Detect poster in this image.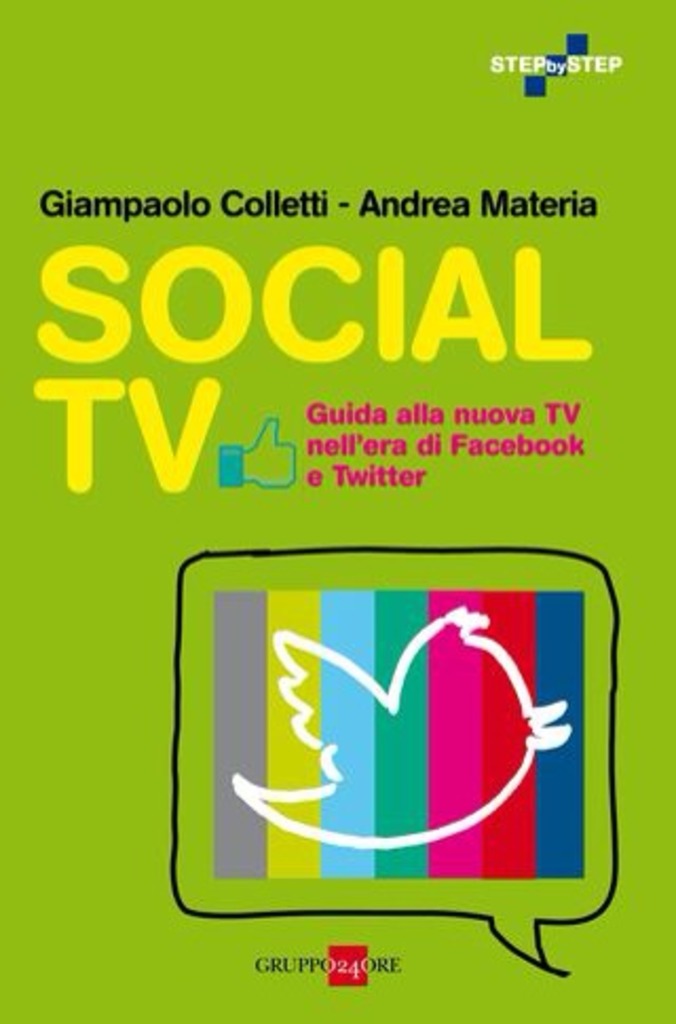
Detection: (left=0, top=0, right=674, bottom=1022).
